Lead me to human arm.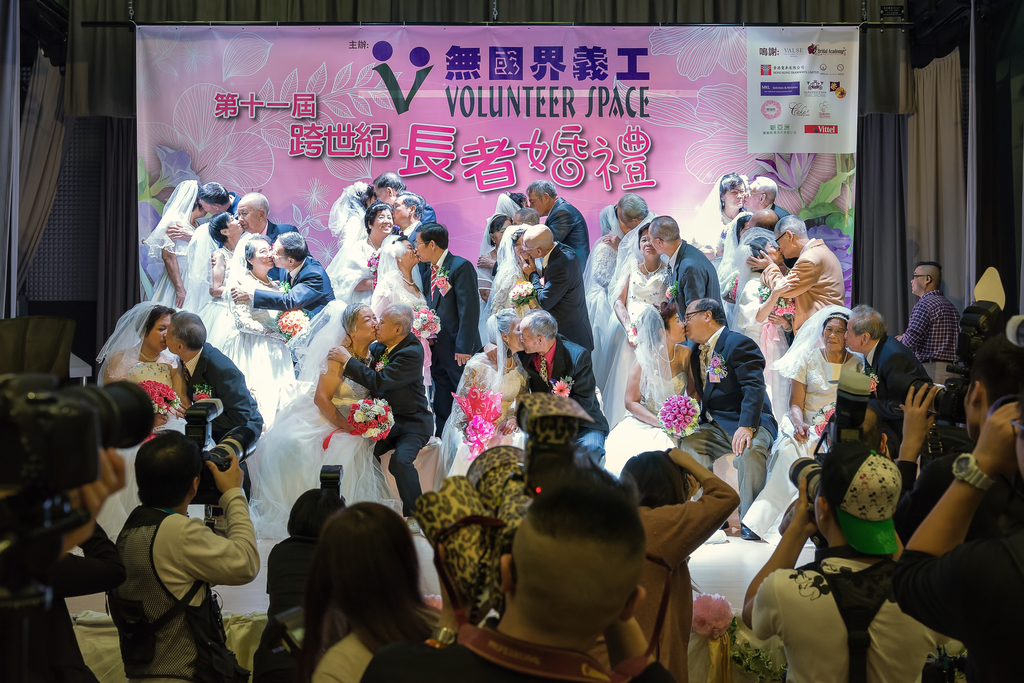
Lead to 606/258/639/347.
